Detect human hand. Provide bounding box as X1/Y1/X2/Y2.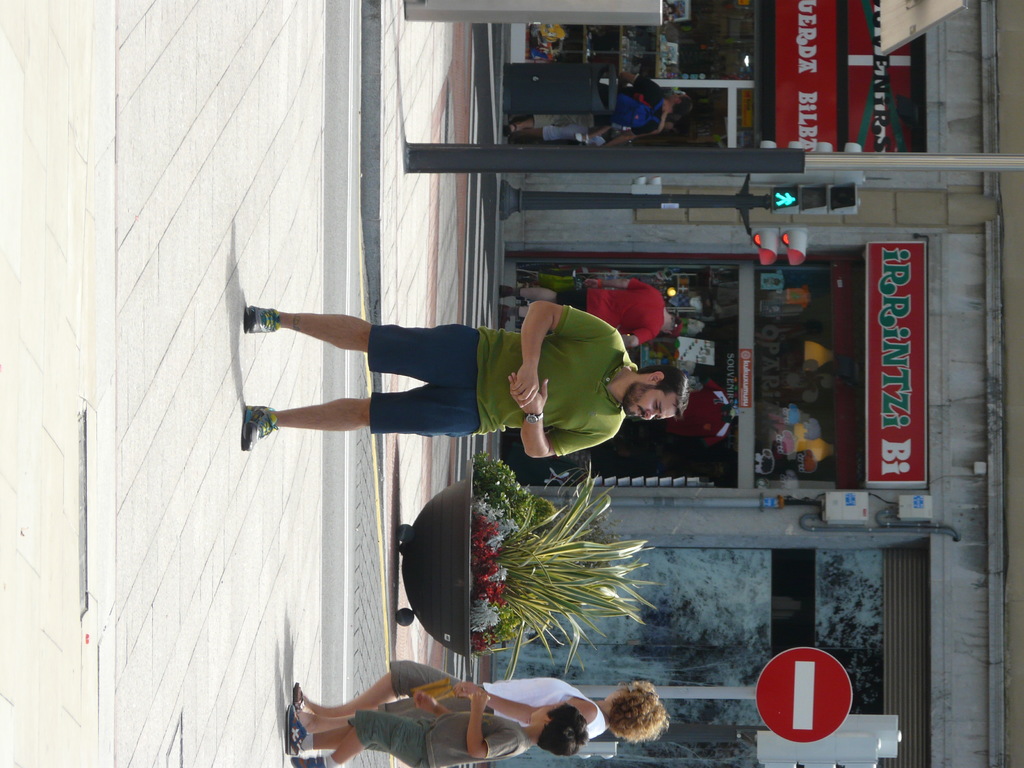
452/679/481/700.
